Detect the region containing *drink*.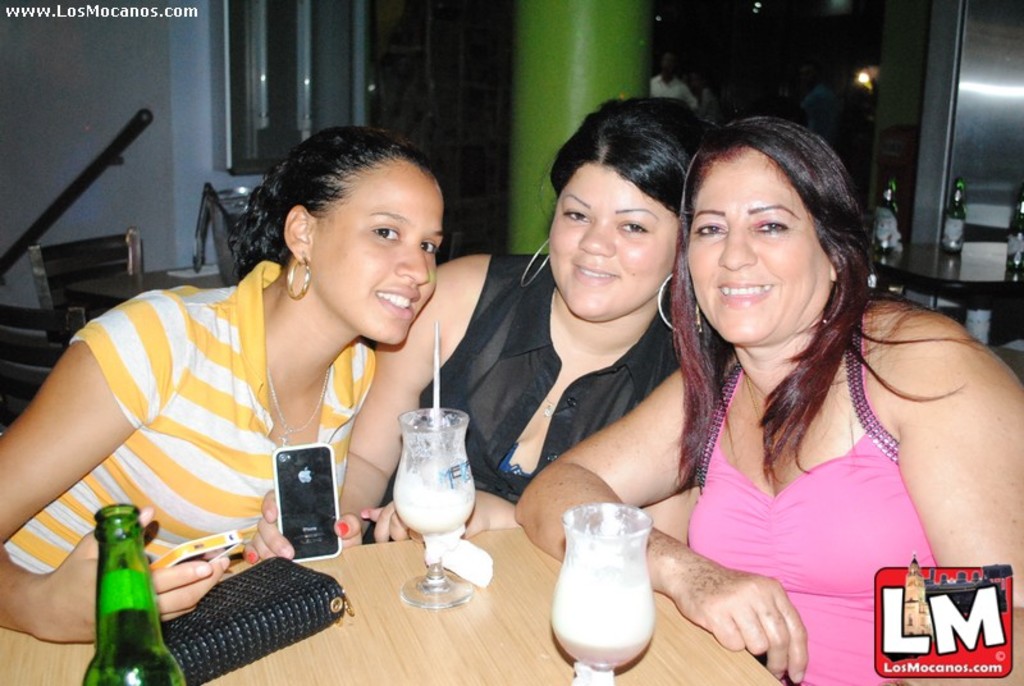
[550, 577, 654, 669].
